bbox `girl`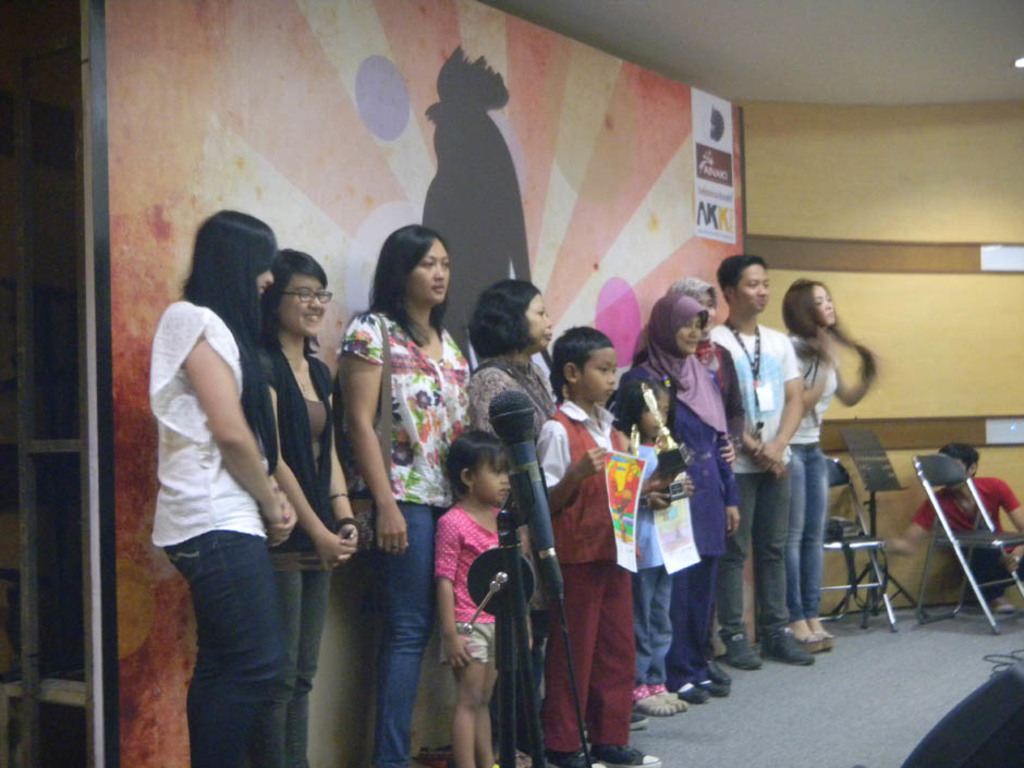
431,428,512,767
